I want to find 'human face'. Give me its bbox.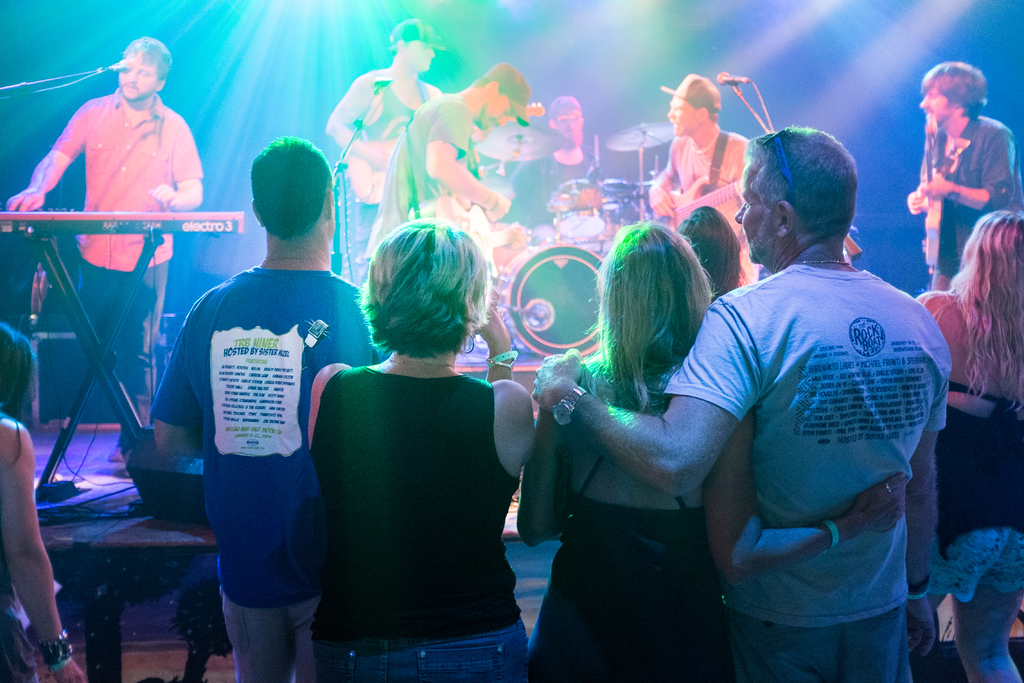
left=115, top=58, right=161, bottom=97.
